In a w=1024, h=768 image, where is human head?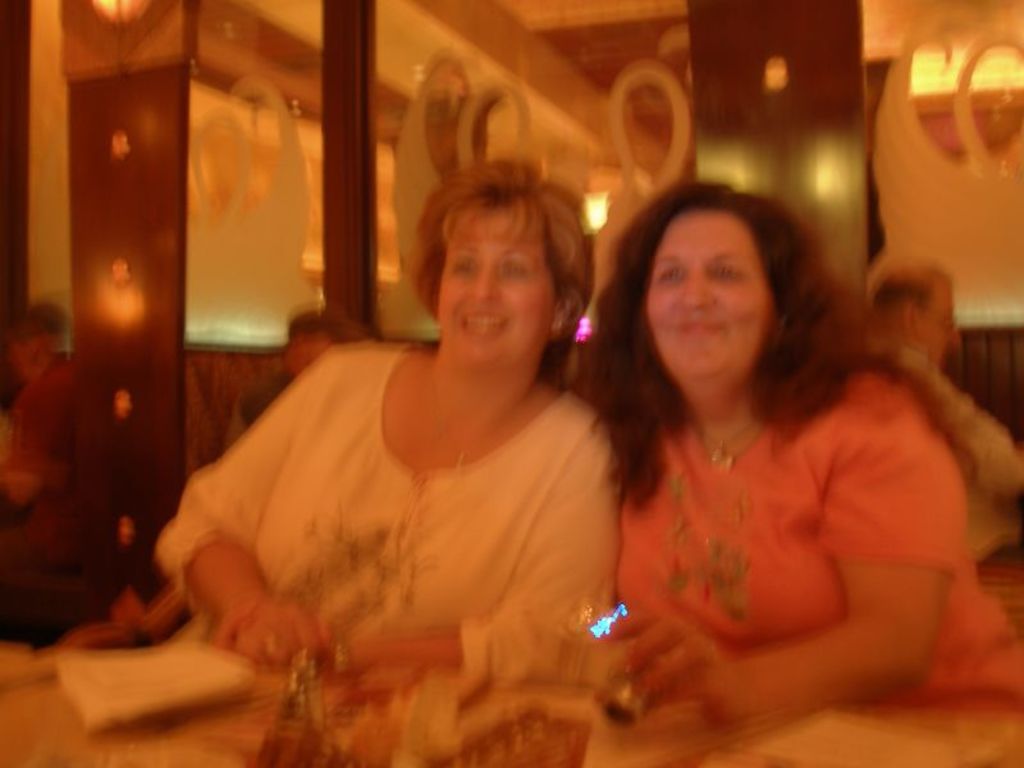
[left=618, top=182, right=794, bottom=378].
